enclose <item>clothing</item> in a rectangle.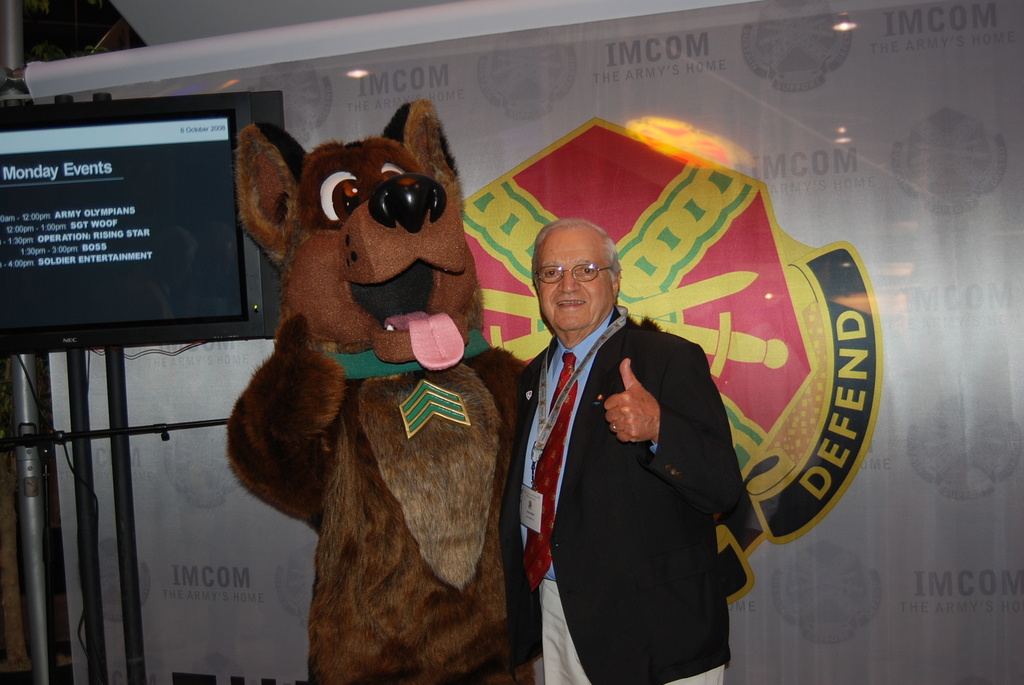
(500, 285, 760, 676).
